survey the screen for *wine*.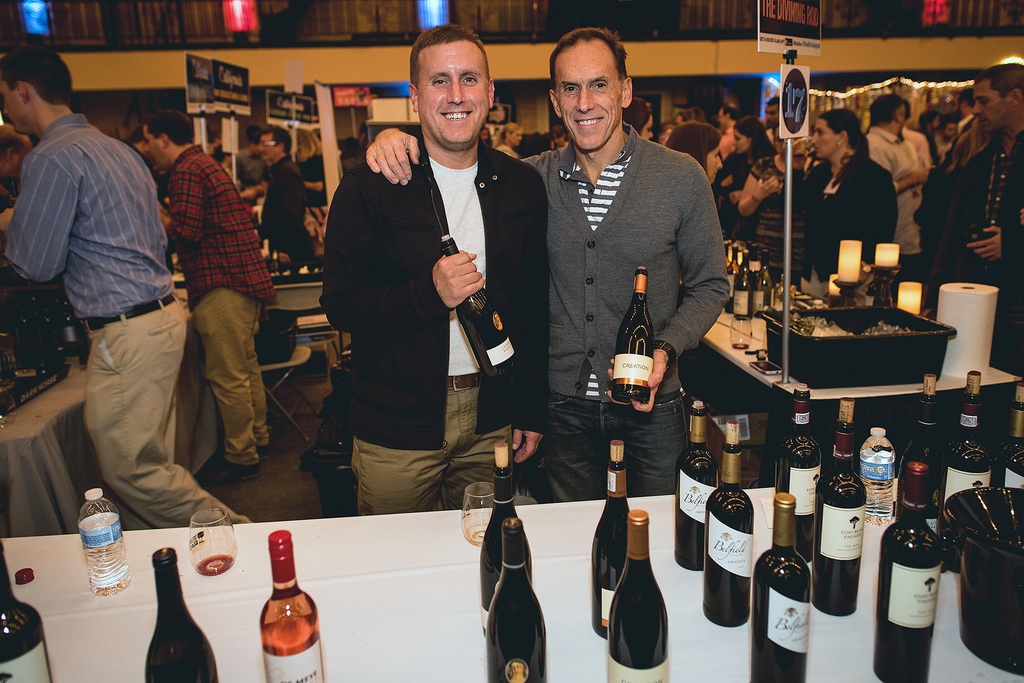
Survey found: detection(995, 382, 1023, 491).
